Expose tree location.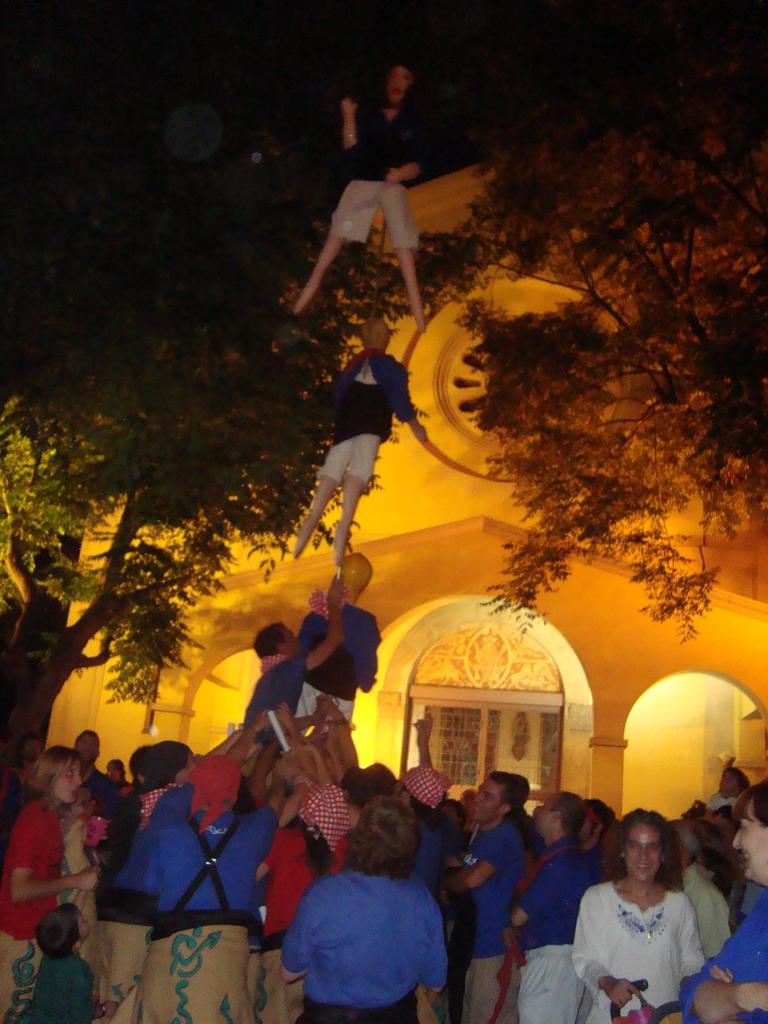
Exposed at x1=394 y1=85 x2=767 y2=641.
